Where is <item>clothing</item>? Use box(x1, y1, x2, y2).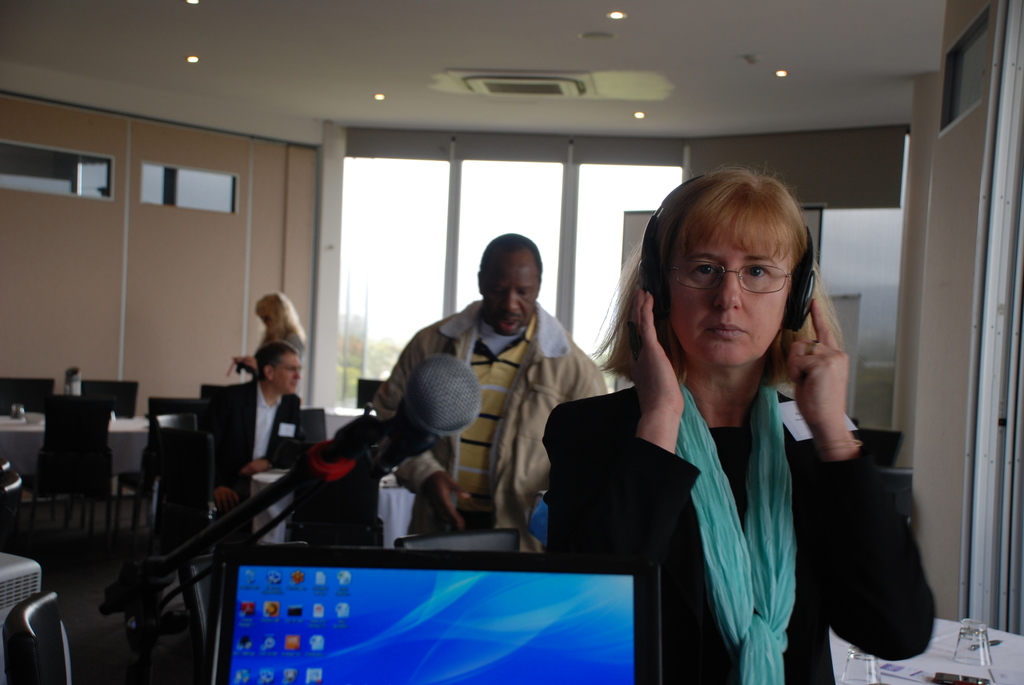
box(556, 377, 933, 684).
